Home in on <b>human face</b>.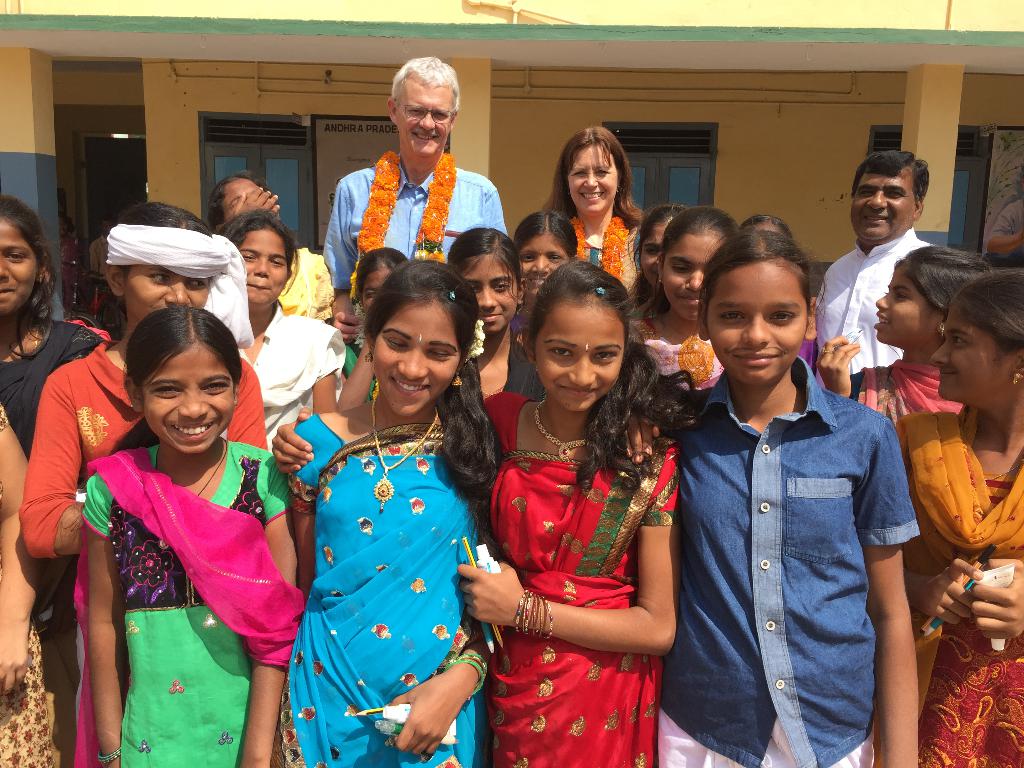
Homed in at bbox=(634, 223, 673, 288).
